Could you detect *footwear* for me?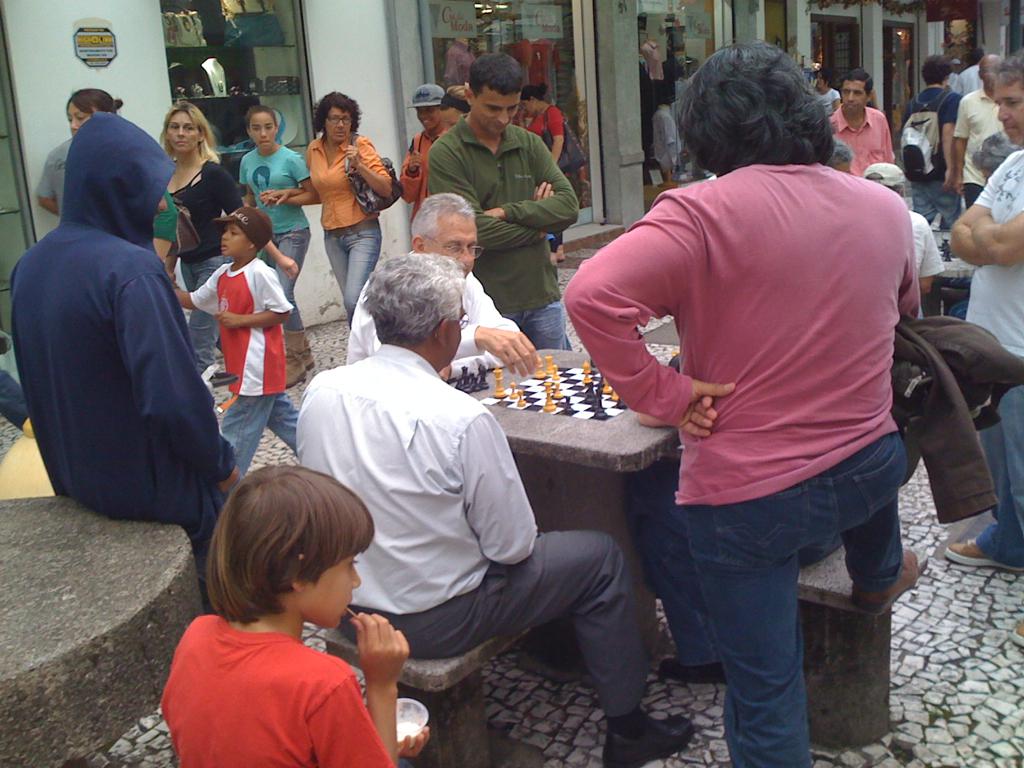
Detection result: x1=849 y1=547 x2=915 y2=616.
